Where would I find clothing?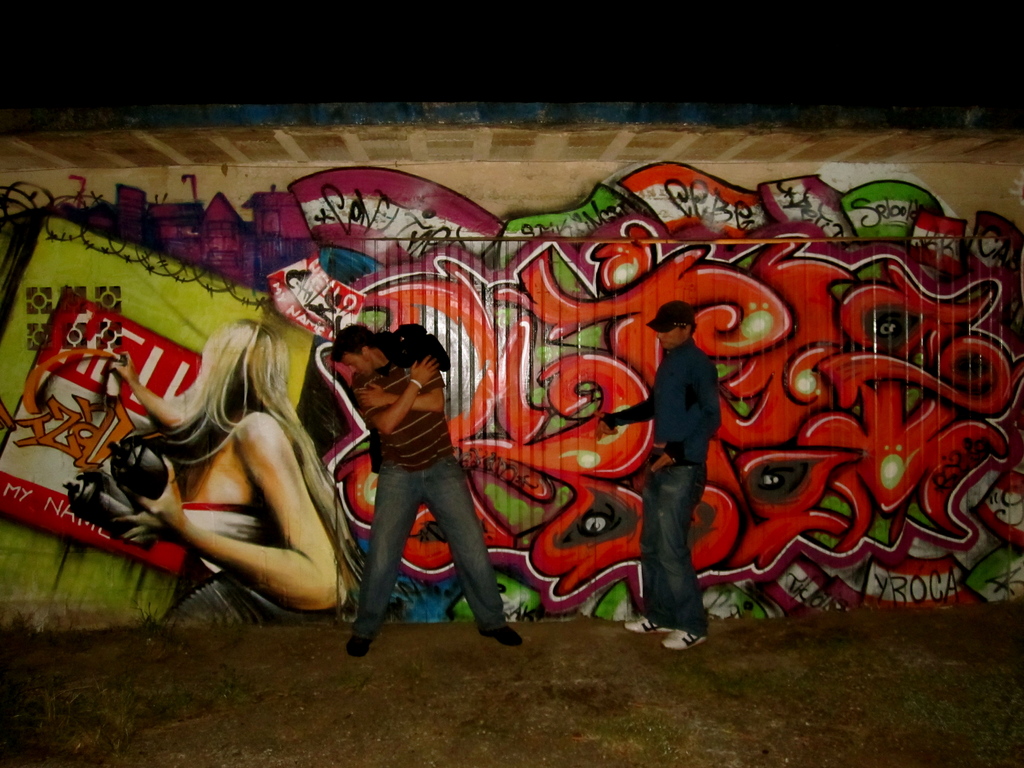
At region(637, 335, 724, 635).
